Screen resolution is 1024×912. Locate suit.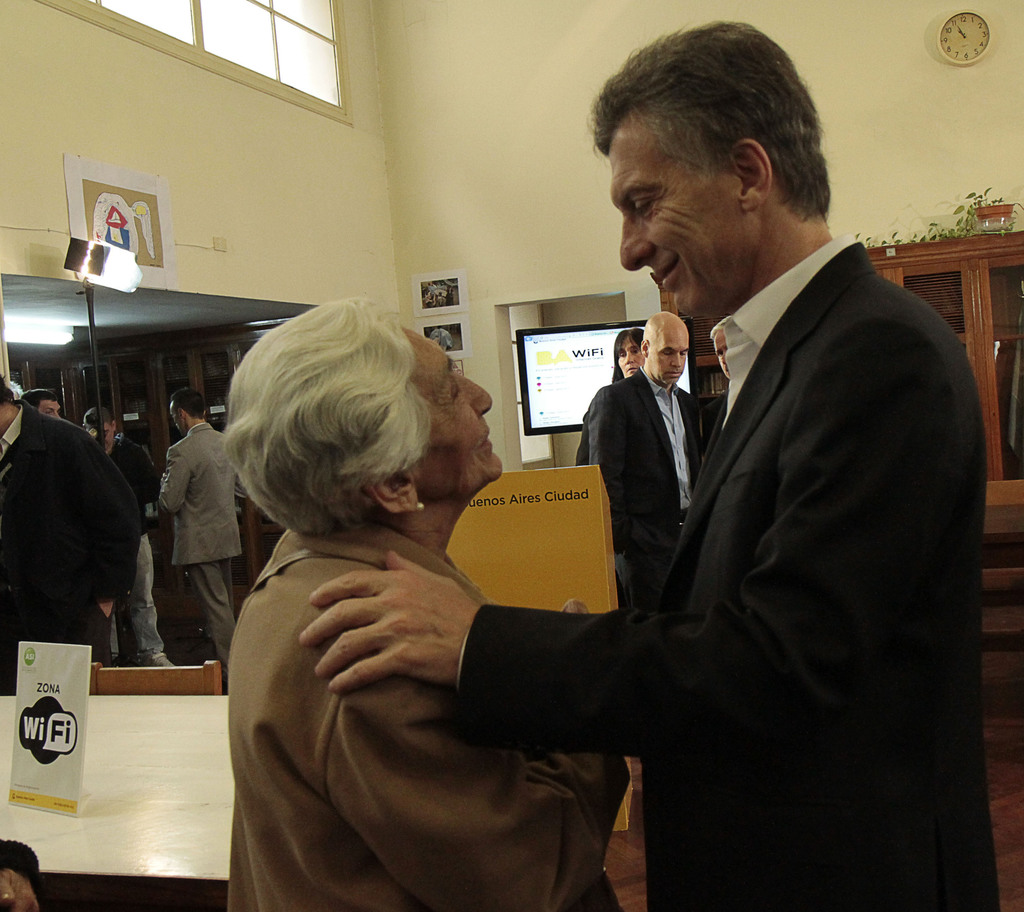
bbox(0, 406, 134, 705).
